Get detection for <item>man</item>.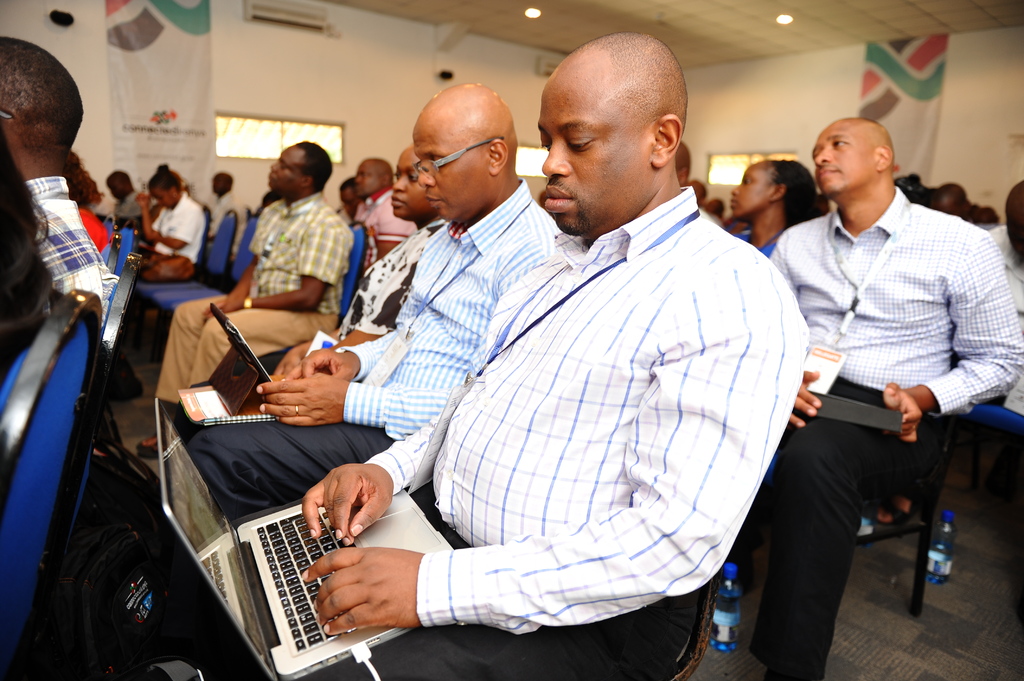
Detection: <region>211, 21, 808, 680</region>.
